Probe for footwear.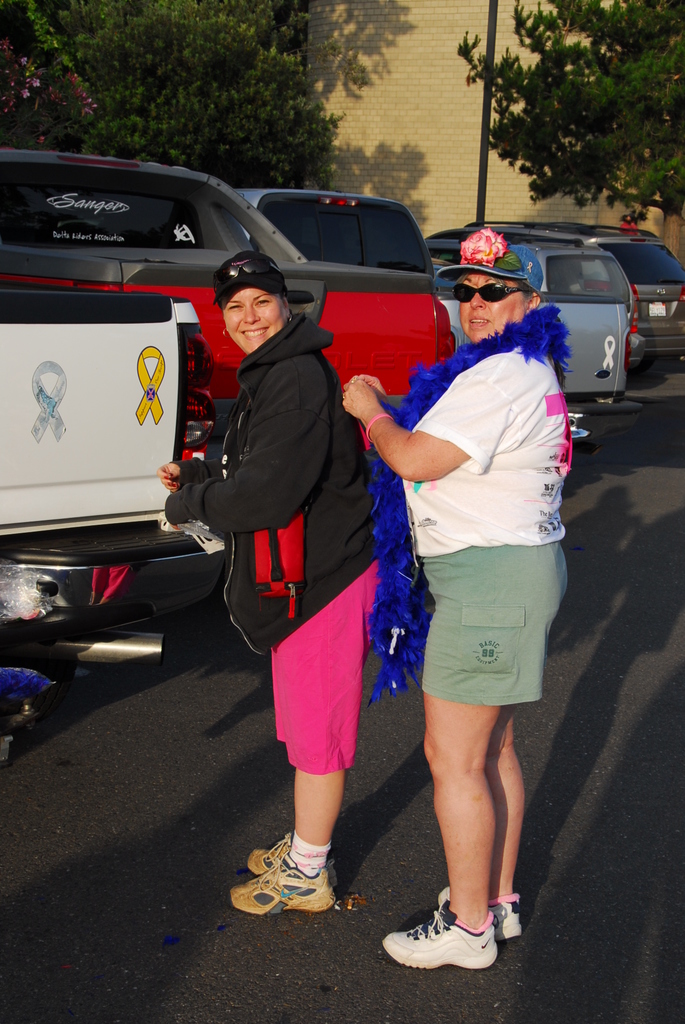
Probe result: BBox(441, 893, 521, 942).
